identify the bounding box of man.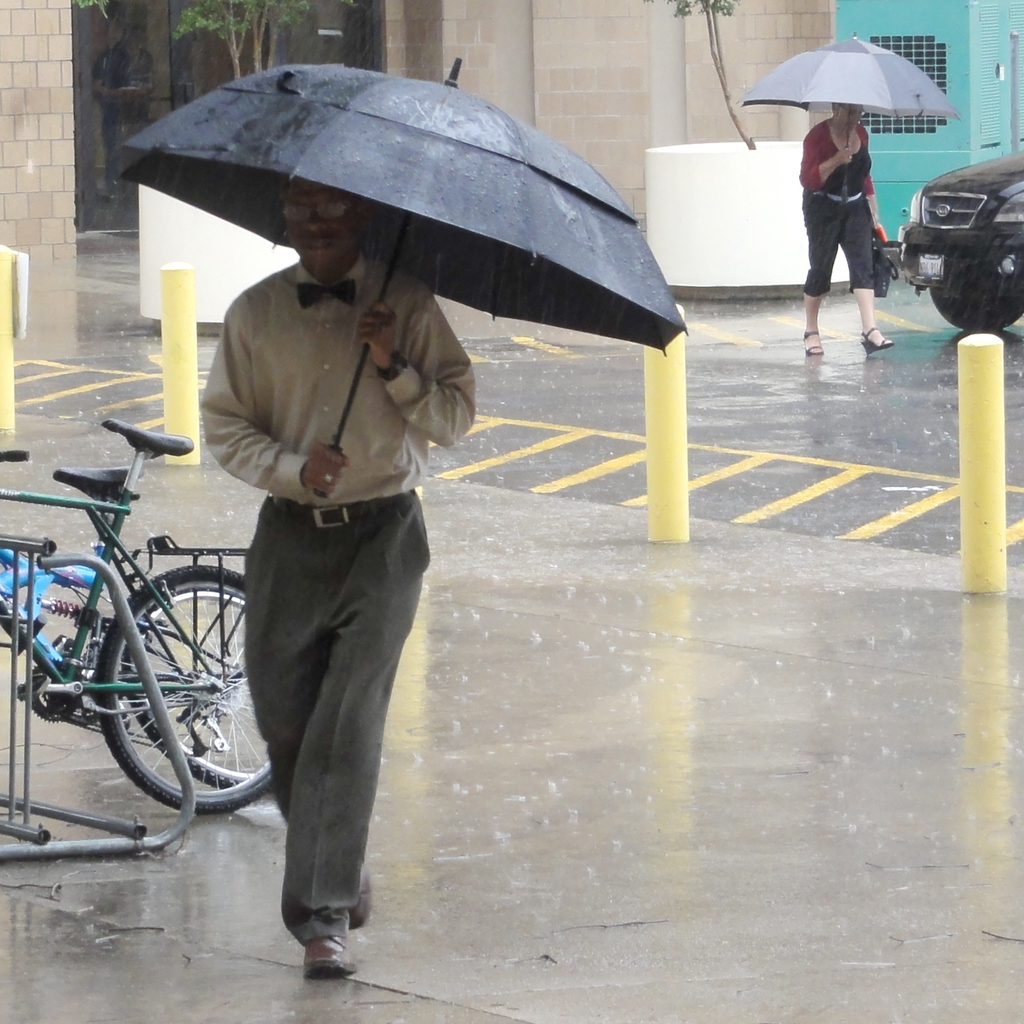
Rect(200, 172, 478, 977).
